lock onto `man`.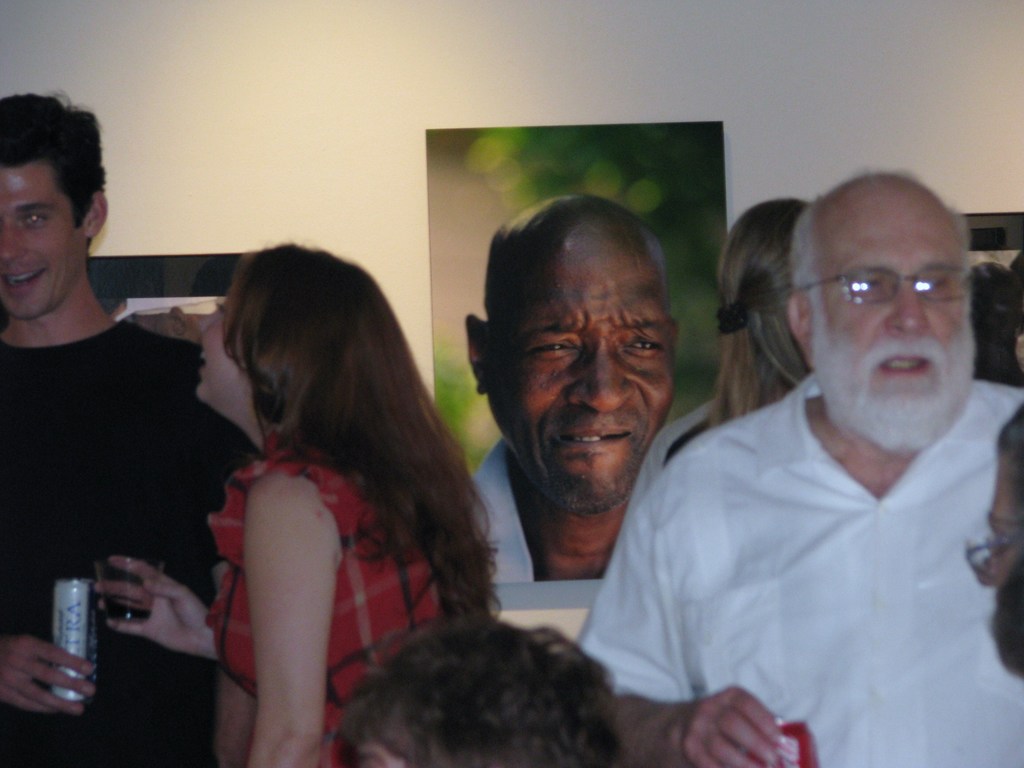
Locked: [left=1, top=122, right=238, bottom=694].
